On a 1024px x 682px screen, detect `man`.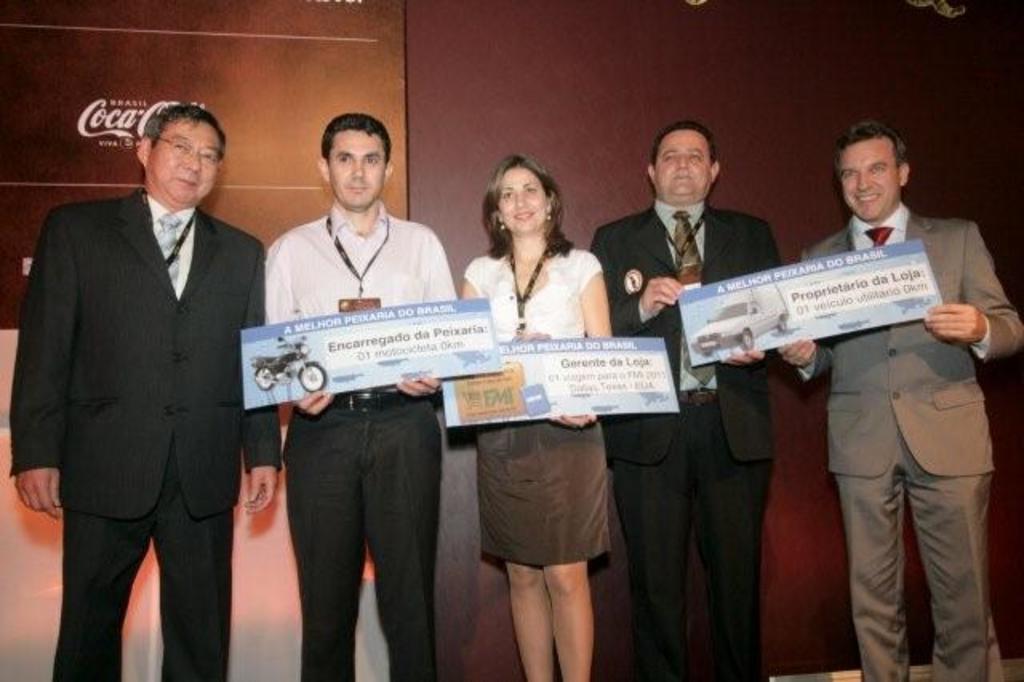
pyautogui.locateOnScreen(26, 43, 258, 681).
